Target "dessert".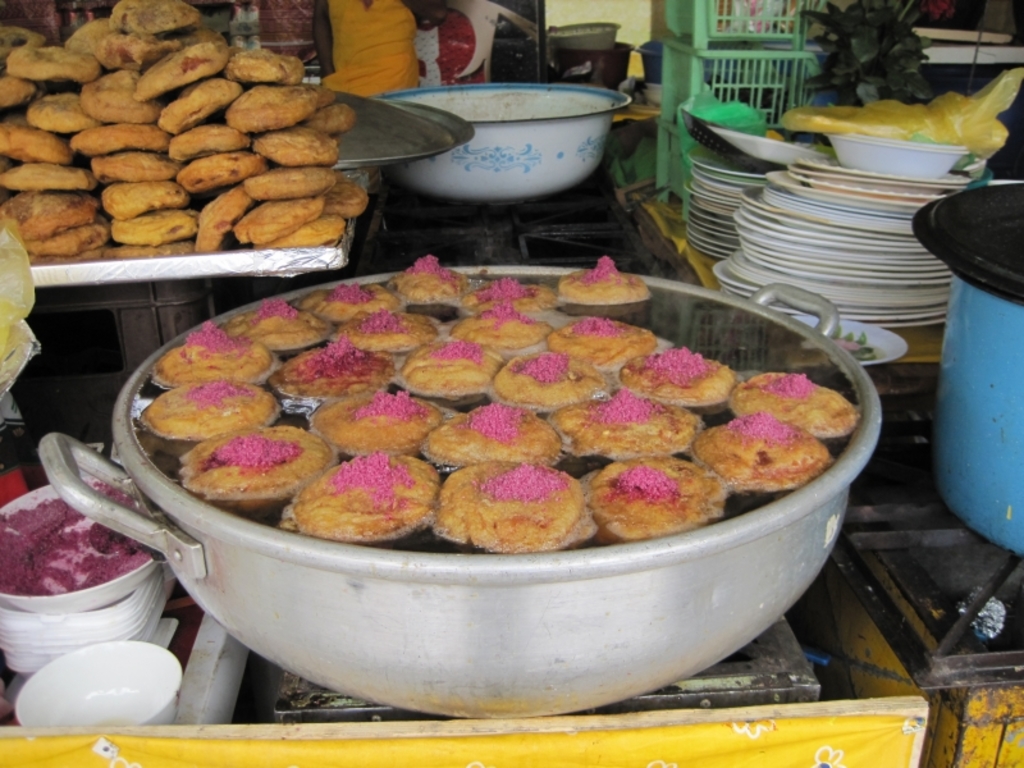
Target region: <bbox>246, 156, 342, 198</bbox>.
